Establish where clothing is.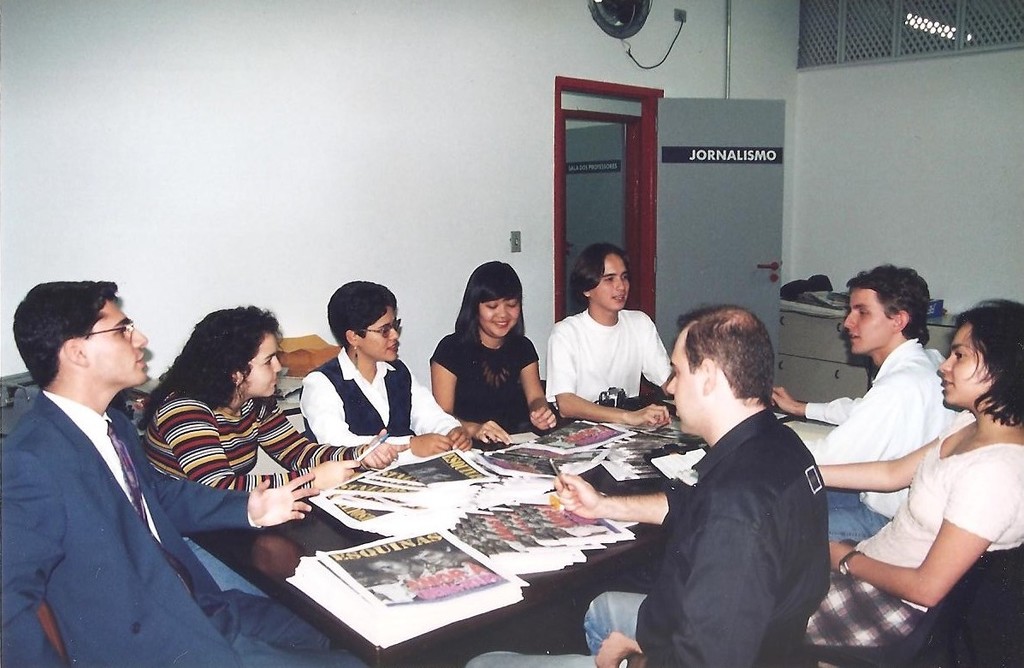
Established at 805/331/946/543.
